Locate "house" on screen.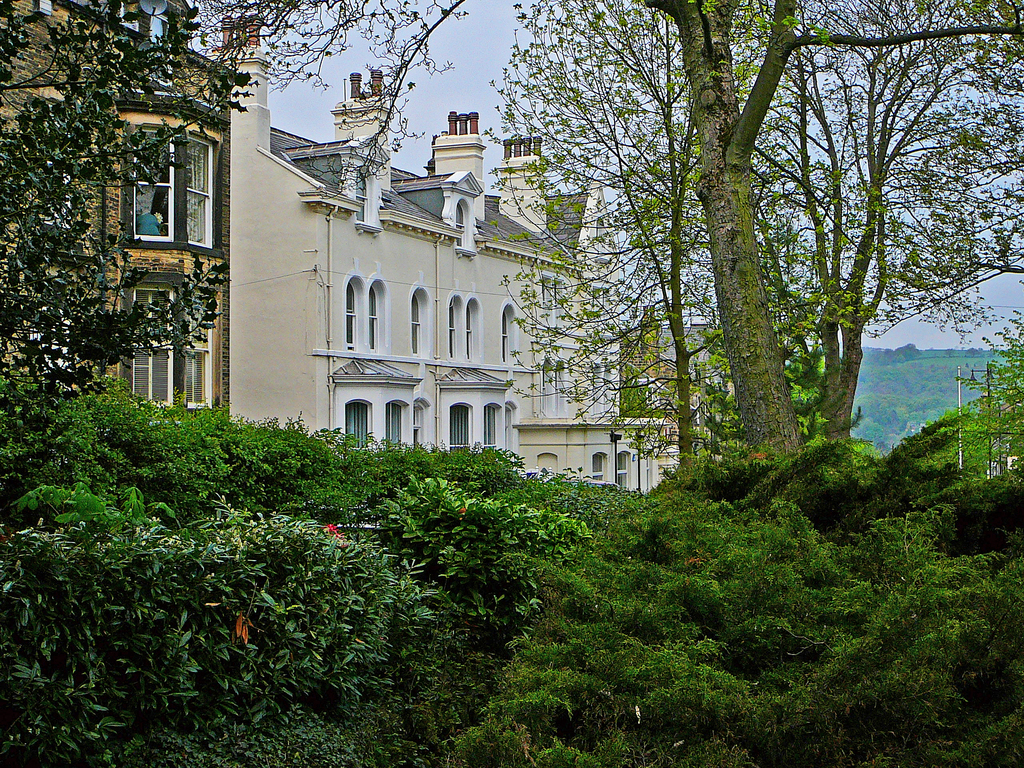
On screen at 1/4/236/431.
